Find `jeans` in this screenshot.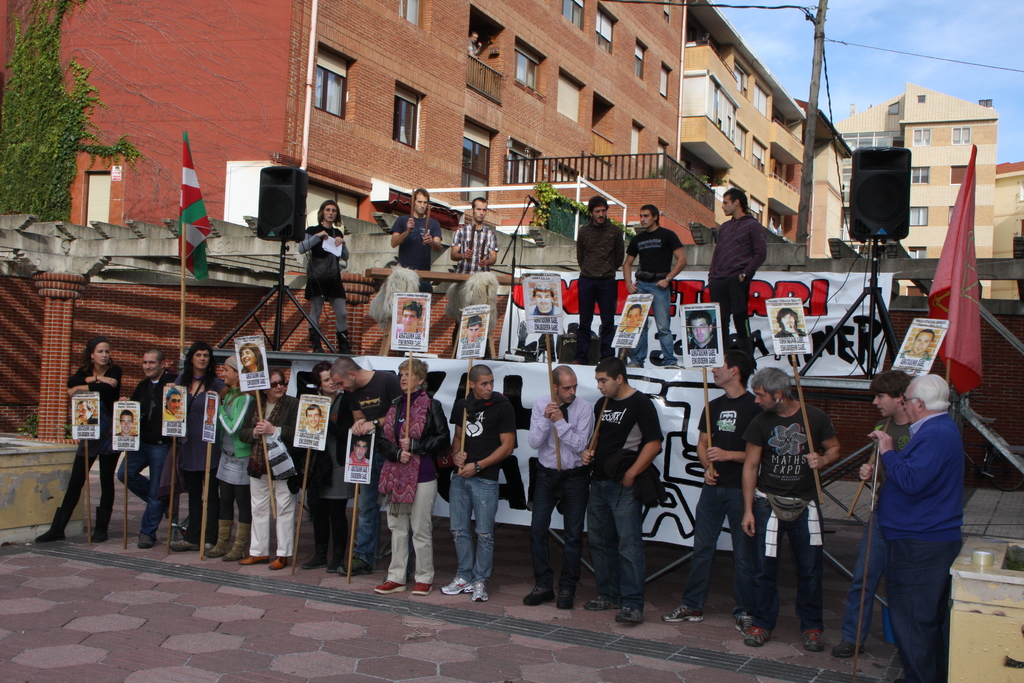
The bounding box for `jeans` is [303,299,344,332].
